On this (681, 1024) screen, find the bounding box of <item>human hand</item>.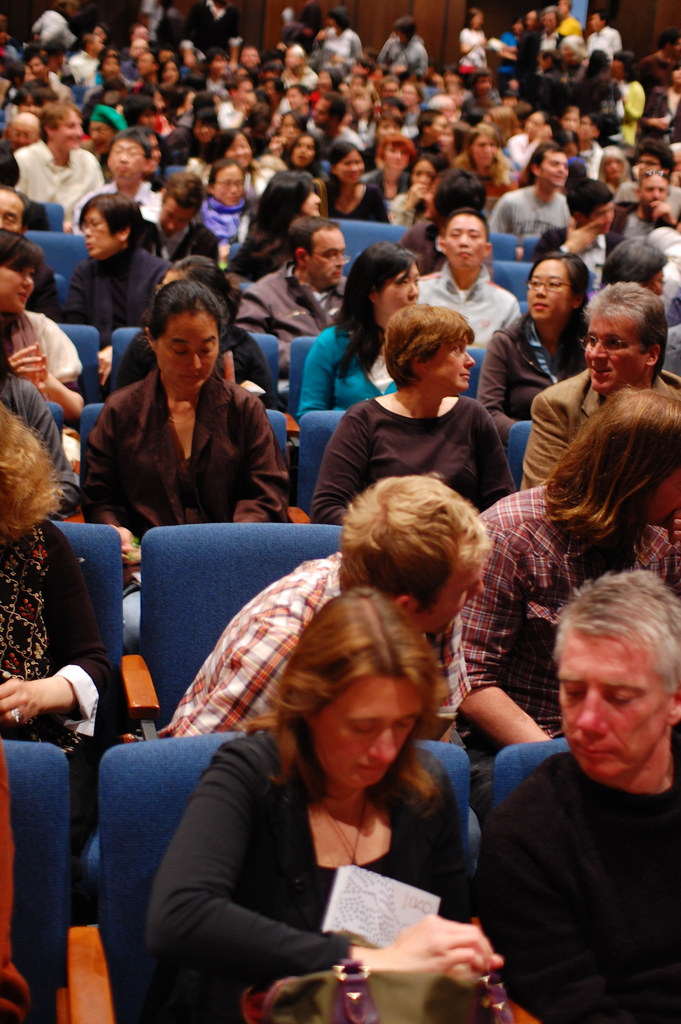
Bounding box: select_region(648, 200, 678, 227).
